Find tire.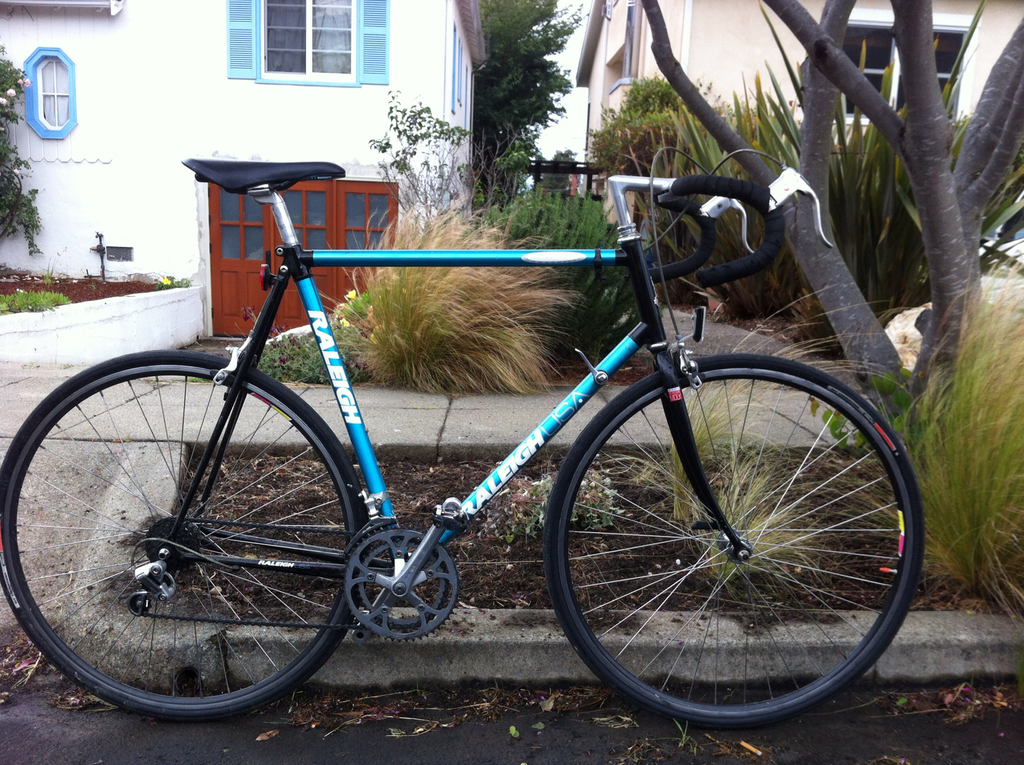
region(542, 348, 922, 730).
